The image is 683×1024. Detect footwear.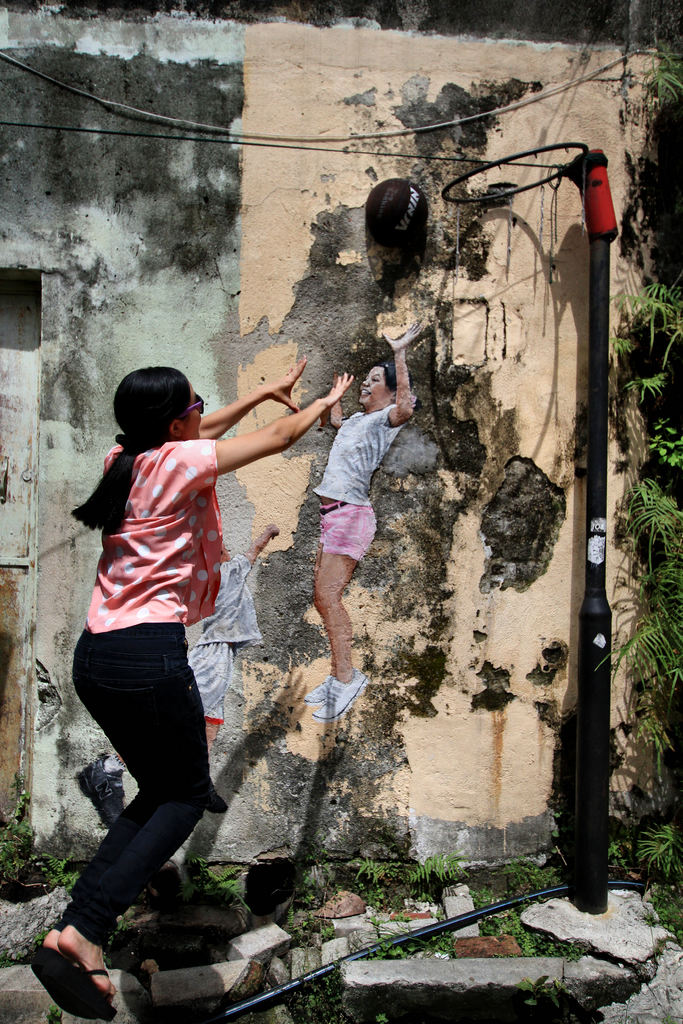
Detection: box(308, 664, 367, 717).
